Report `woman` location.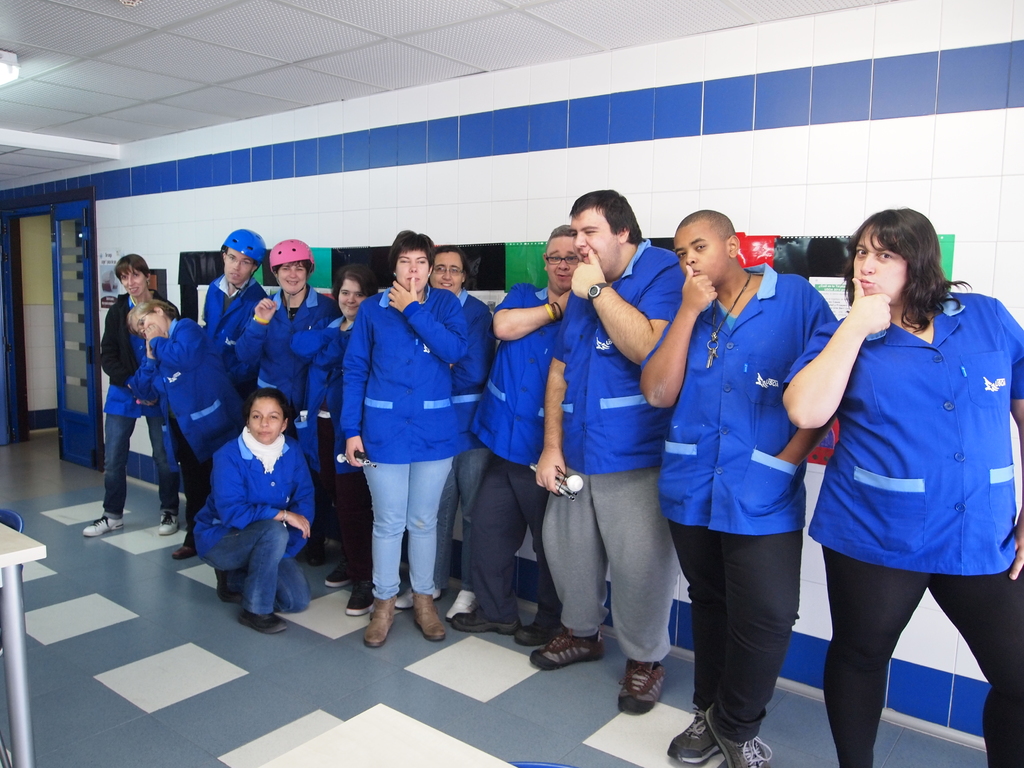
Report: 775/198/1011/736.
